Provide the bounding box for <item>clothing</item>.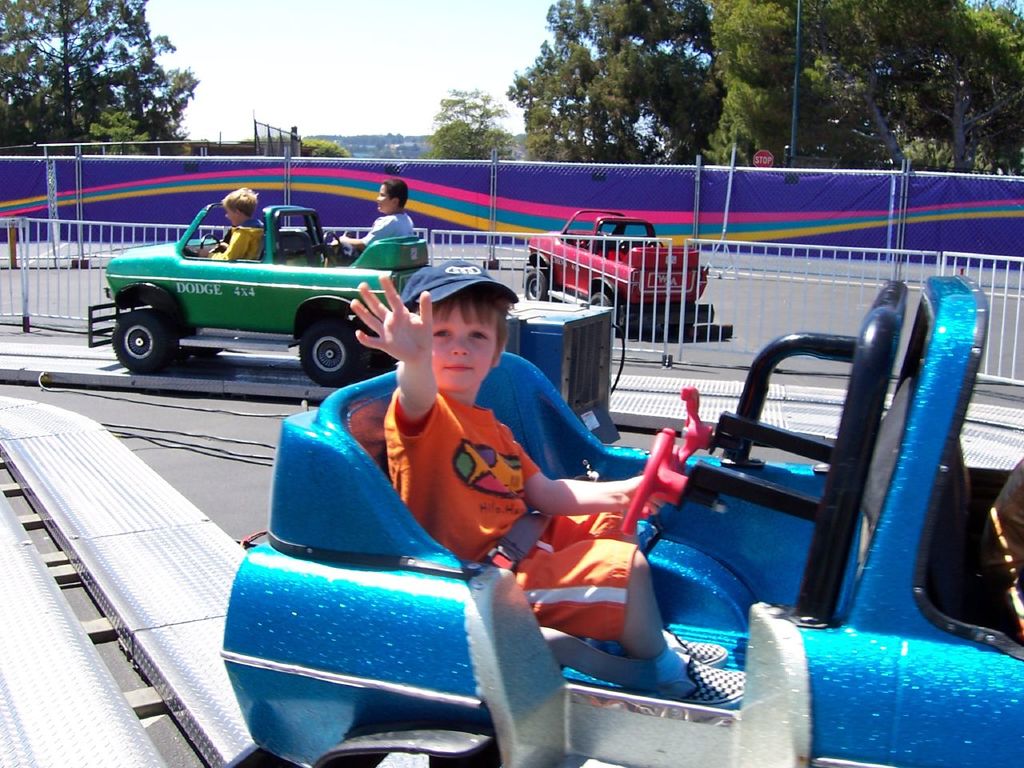
<box>210,217,261,261</box>.
